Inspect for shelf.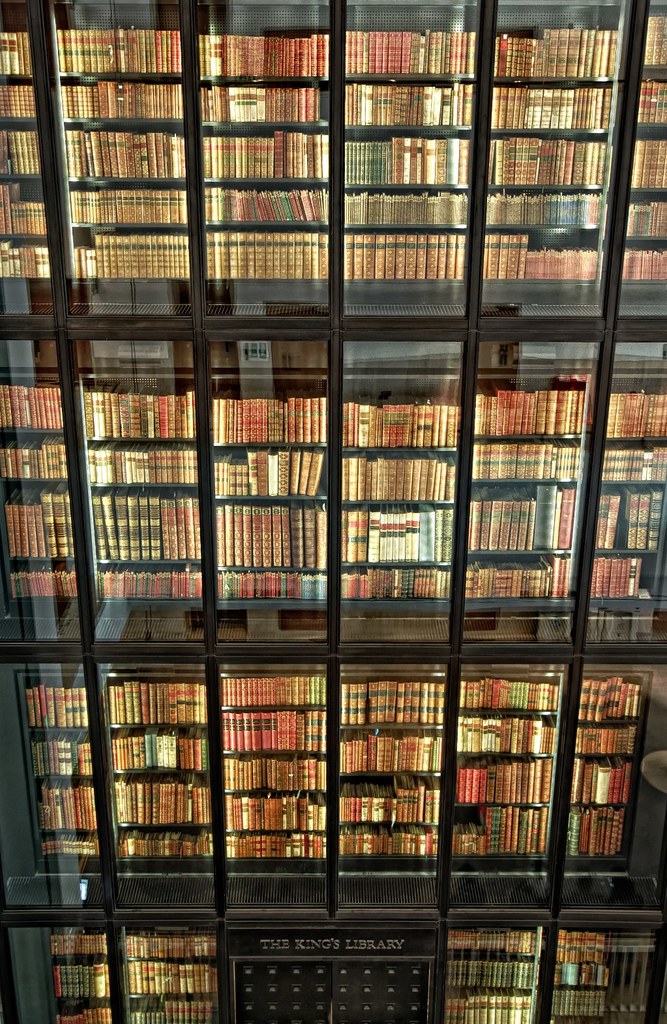
Inspection: (x1=324, y1=322, x2=477, y2=655).
